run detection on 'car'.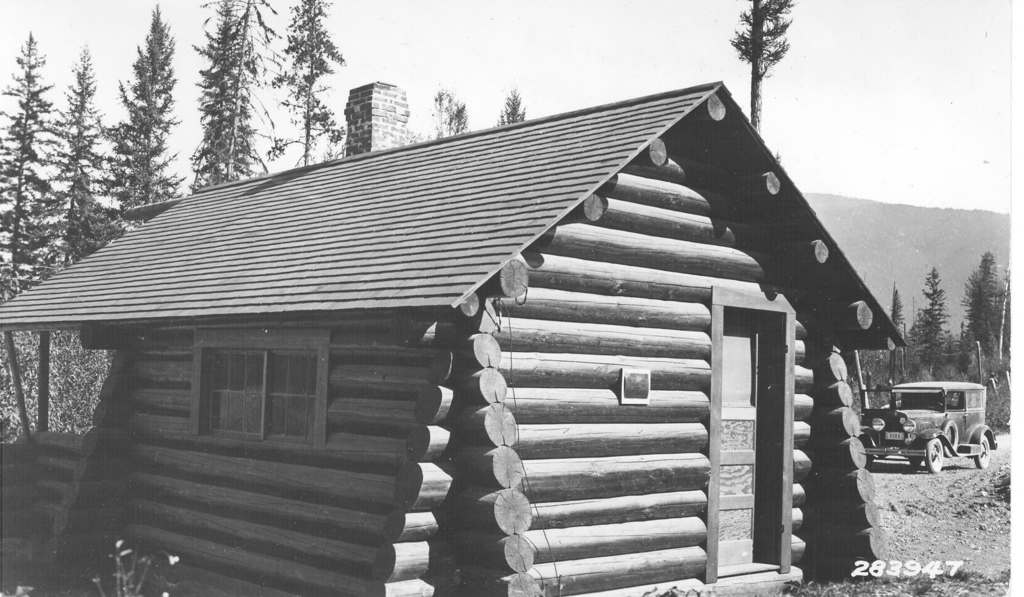
Result: [left=856, top=377, right=1000, bottom=475].
